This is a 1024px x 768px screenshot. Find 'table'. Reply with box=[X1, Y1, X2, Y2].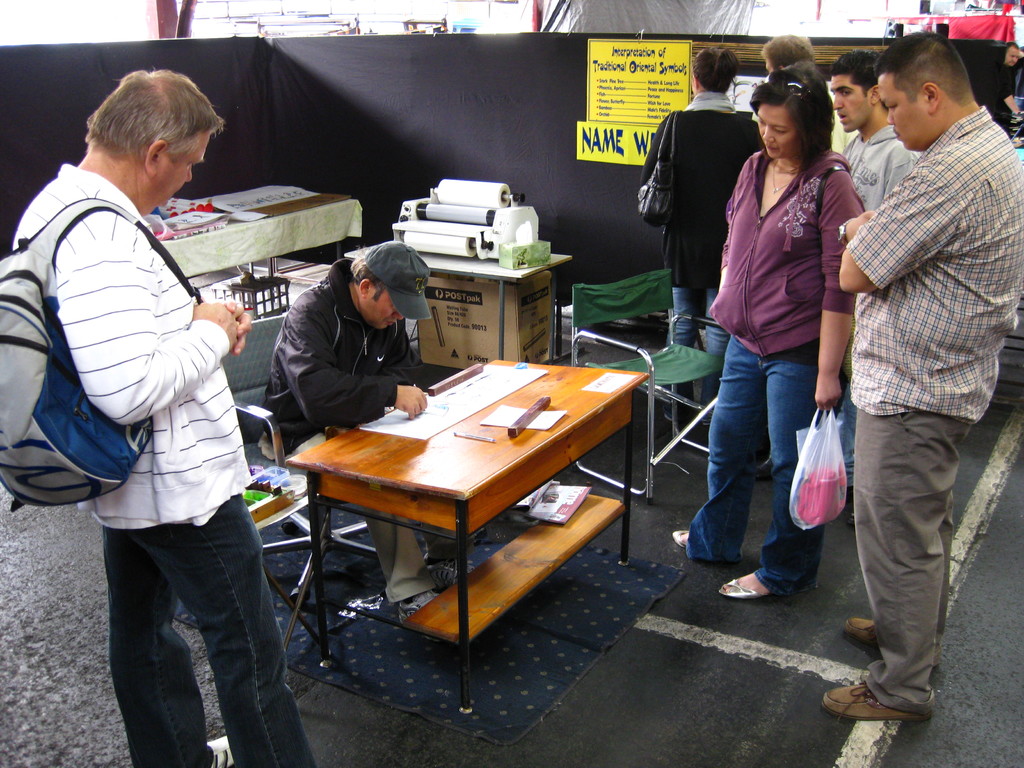
box=[273, 346, 648, 694].
